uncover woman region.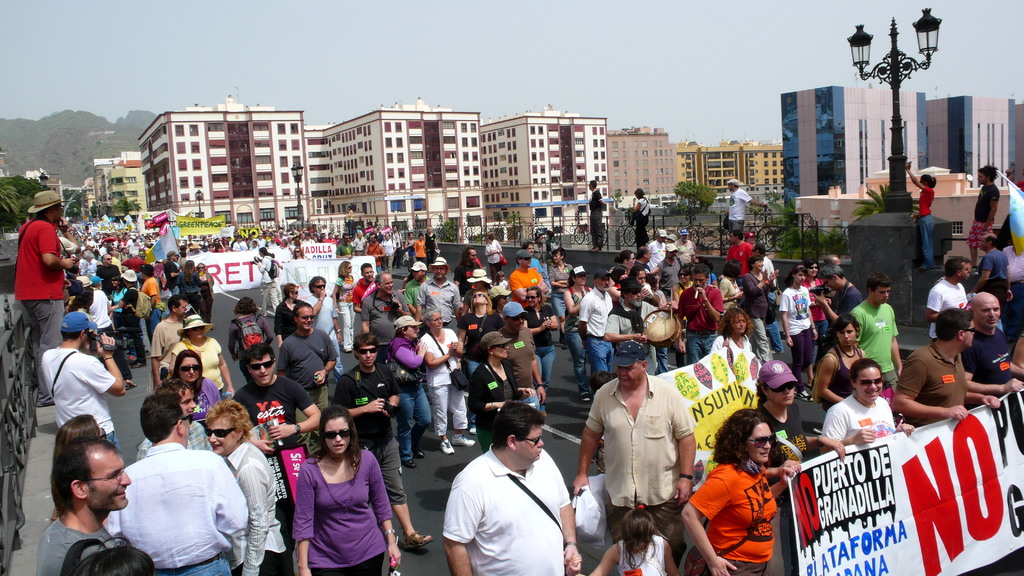
Uncovered: crop(403, 232, 416, 268).
